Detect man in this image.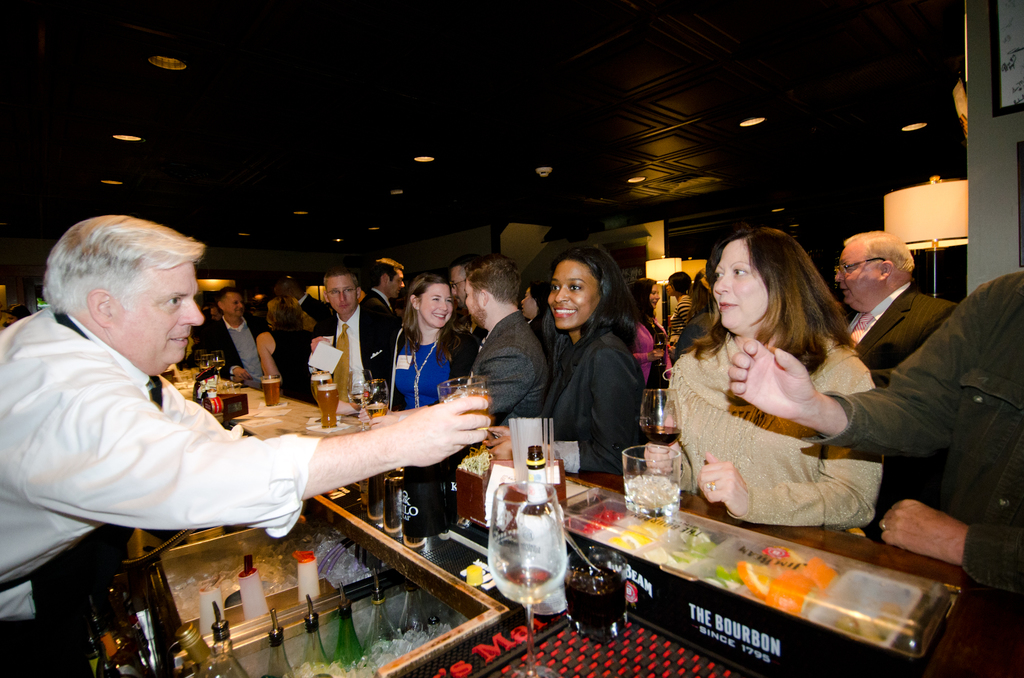
Detection: (468, 255, 550, 426).
